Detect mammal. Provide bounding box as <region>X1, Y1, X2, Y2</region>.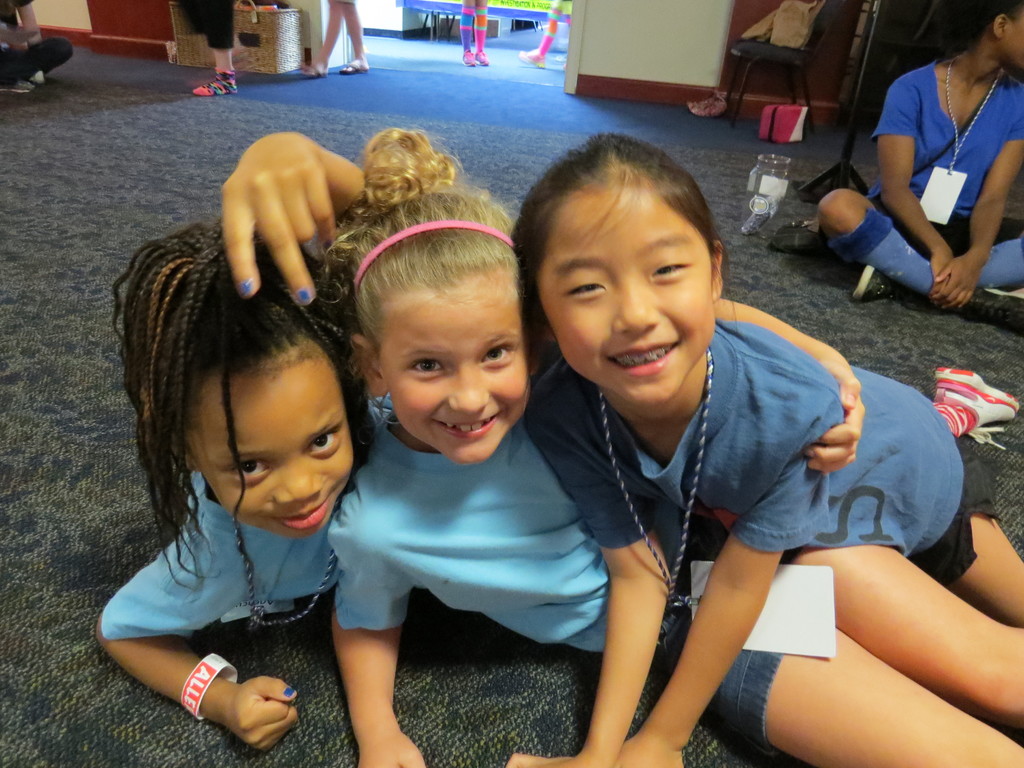
<region>0, 0, 73, 94</region>.
